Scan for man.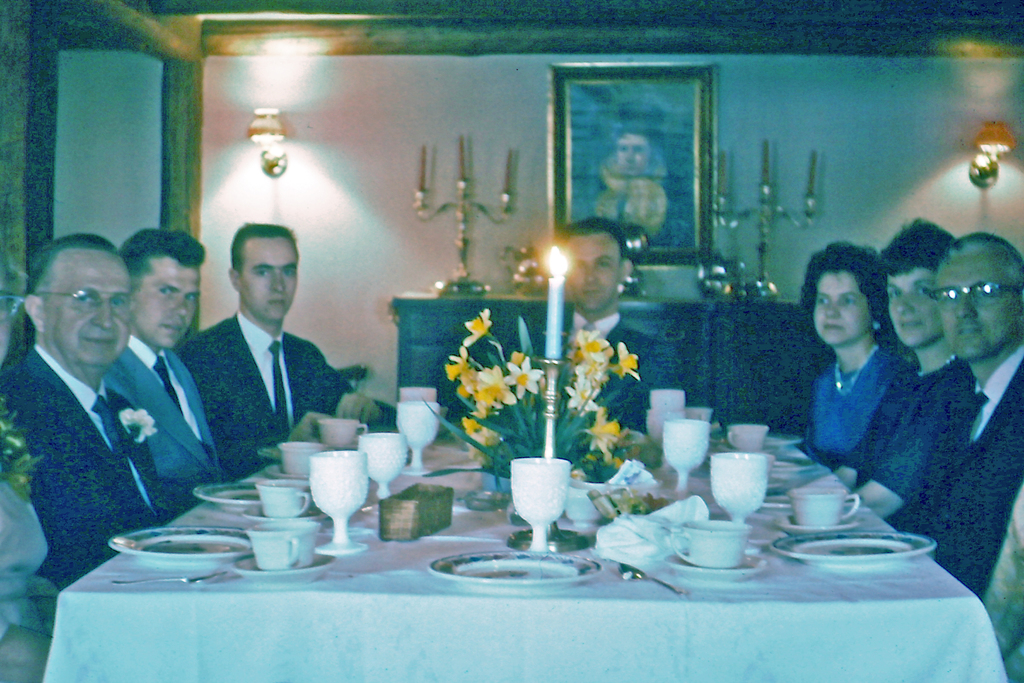
Scan result: <bbox>488, 219, 692, 443</bbox>.
